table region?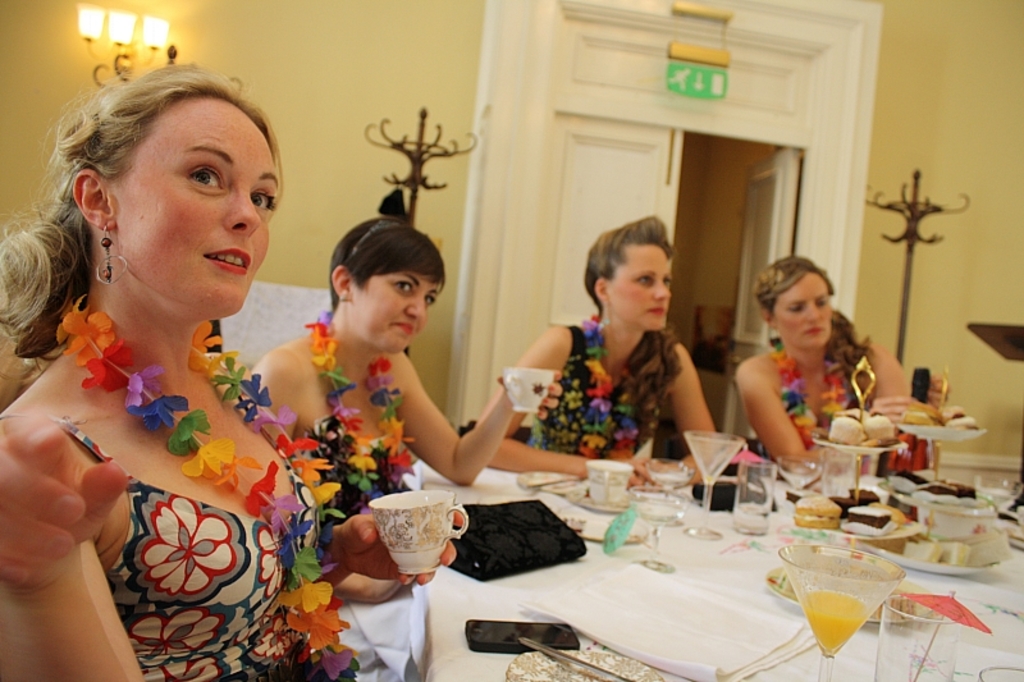
[x1=321, y1=456, x2=950, y2=681]
